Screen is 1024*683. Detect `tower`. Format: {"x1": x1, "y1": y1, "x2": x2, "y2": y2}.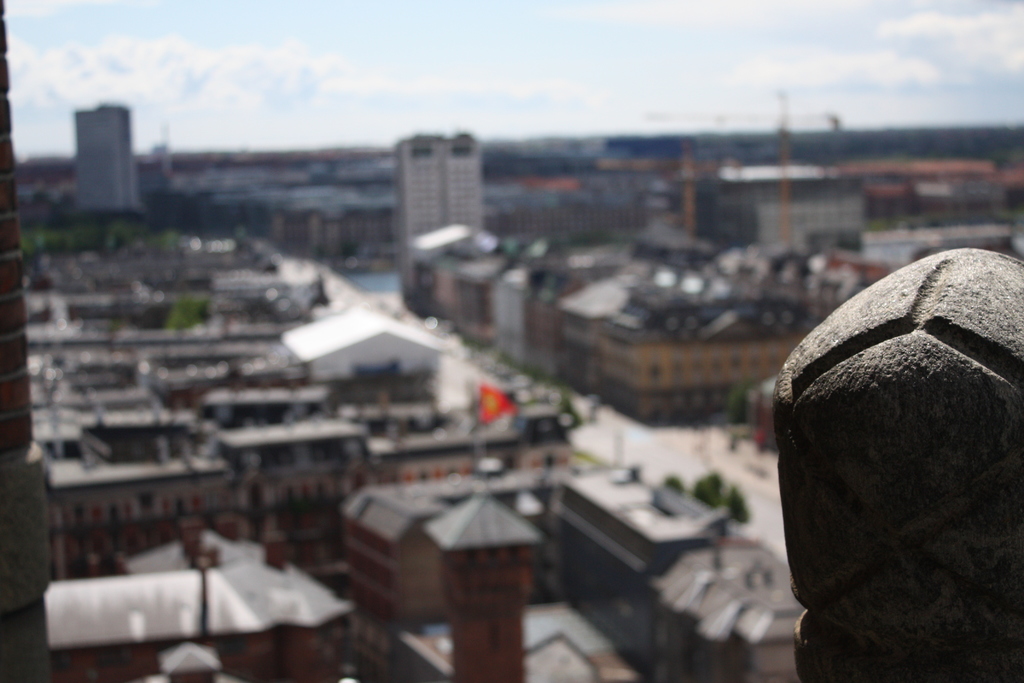
{"x1": 69, "y1": 101, "x2": 147, "y2": 224}.
